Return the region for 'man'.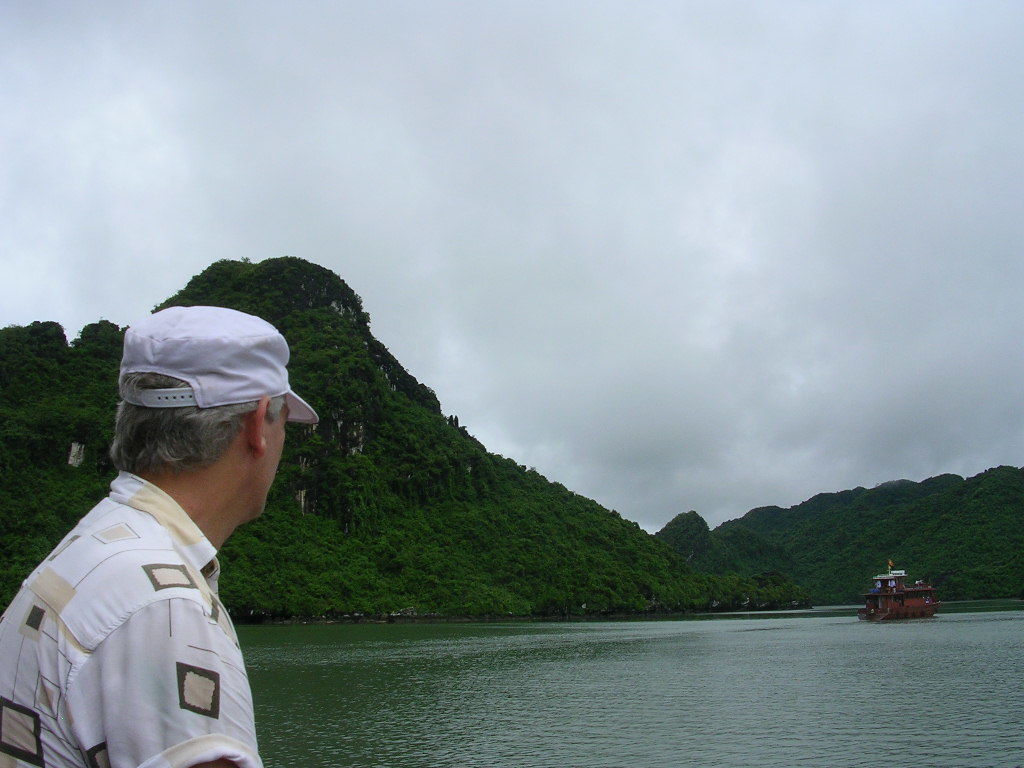
box(6, 318, 326, 767).
